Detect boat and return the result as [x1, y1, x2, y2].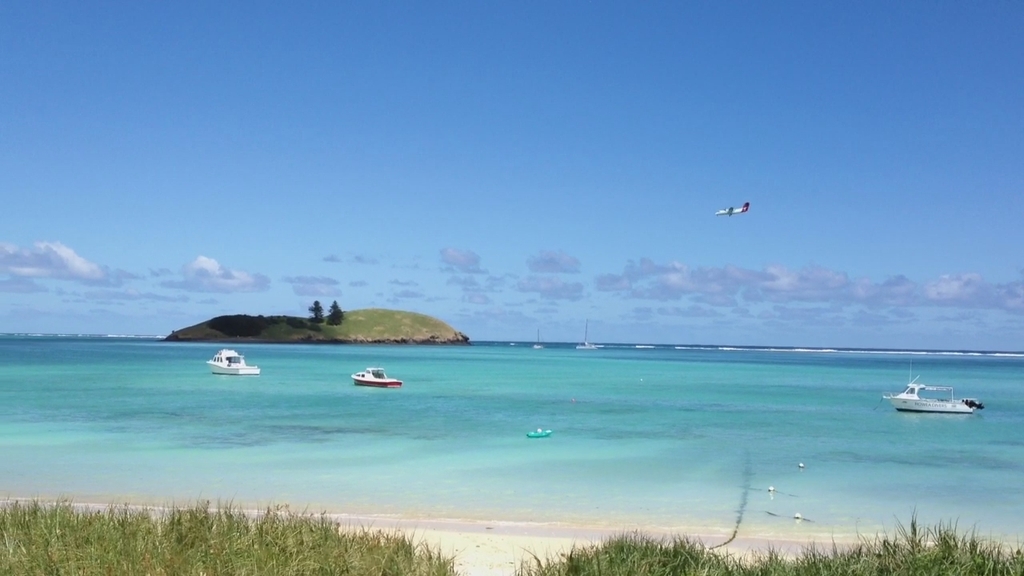
[531, 425, 551, 438].
